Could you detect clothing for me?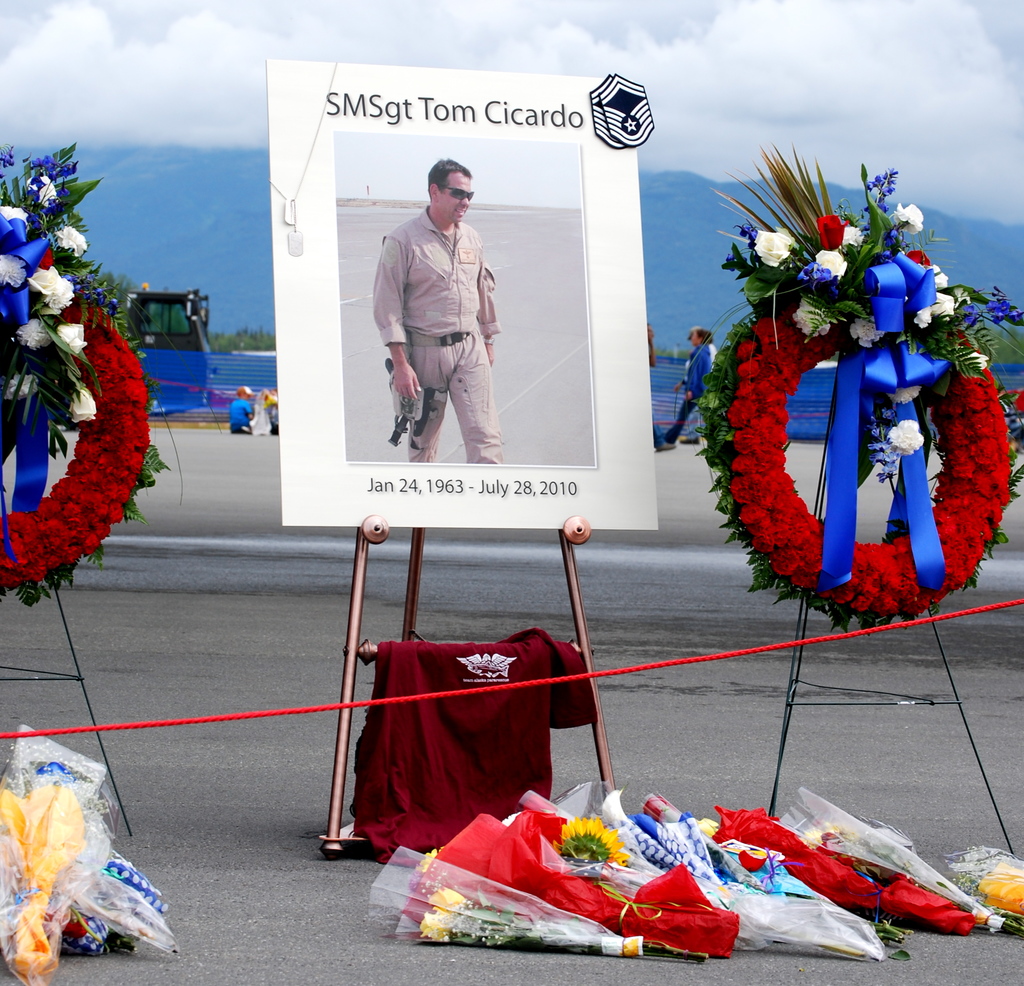
Detection result: 232:395:263:439.
